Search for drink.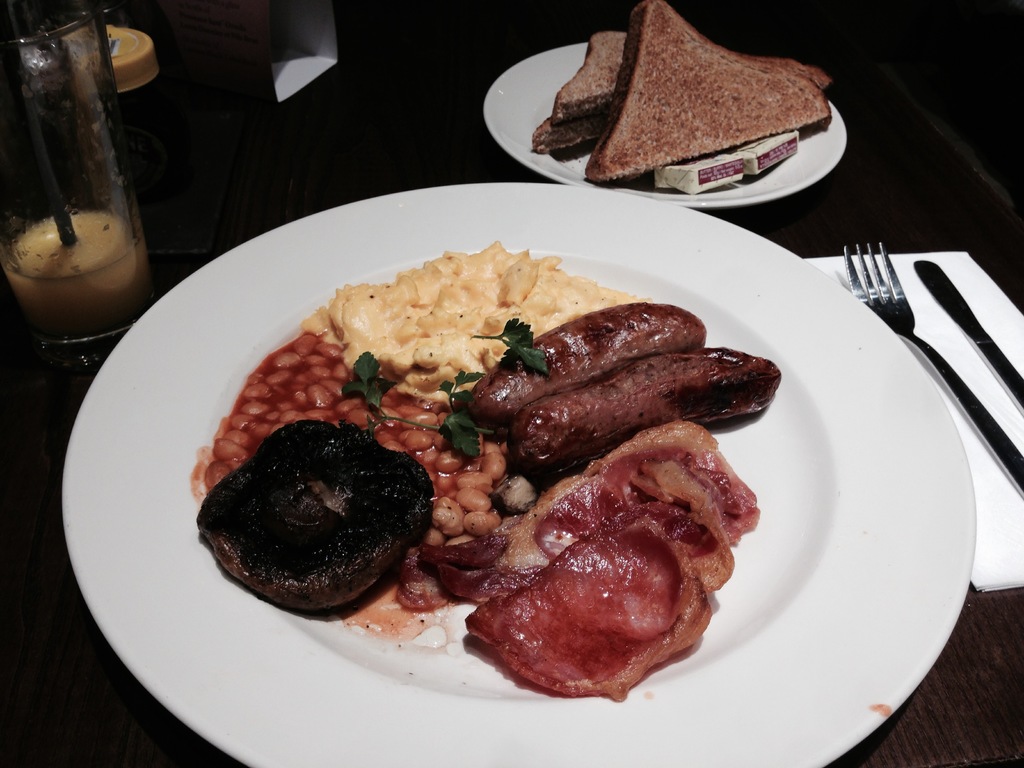
Found at region(1, 212, 155, 347).
